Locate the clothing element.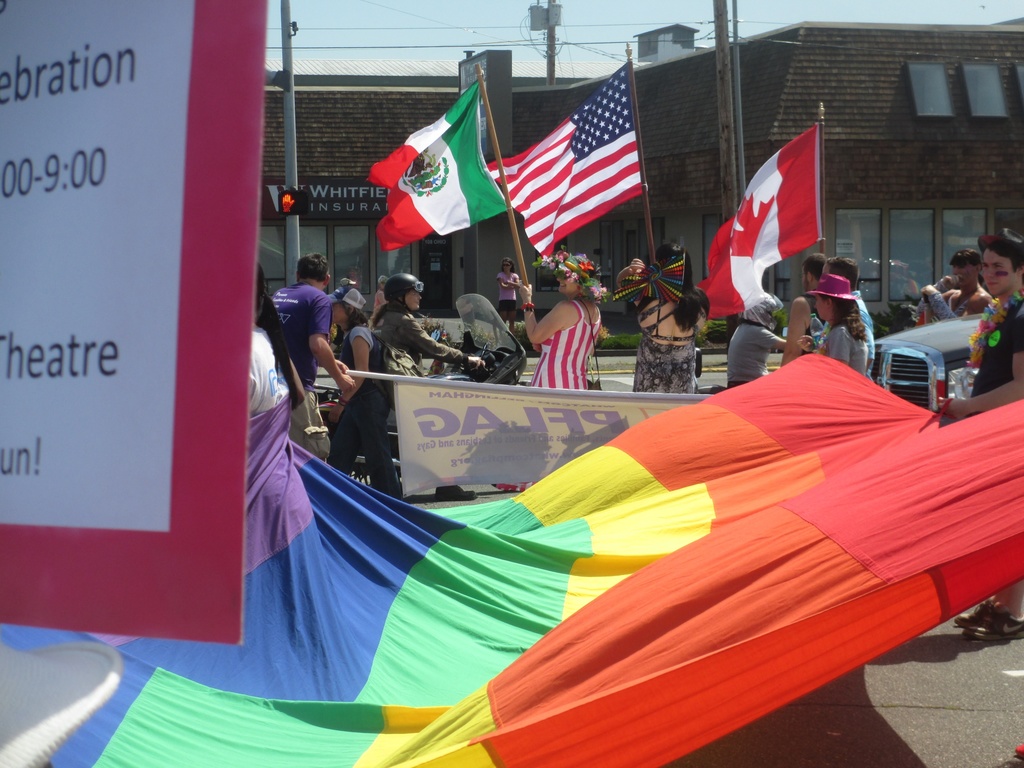
Element bbox: box(243, 312, 286, 435).
